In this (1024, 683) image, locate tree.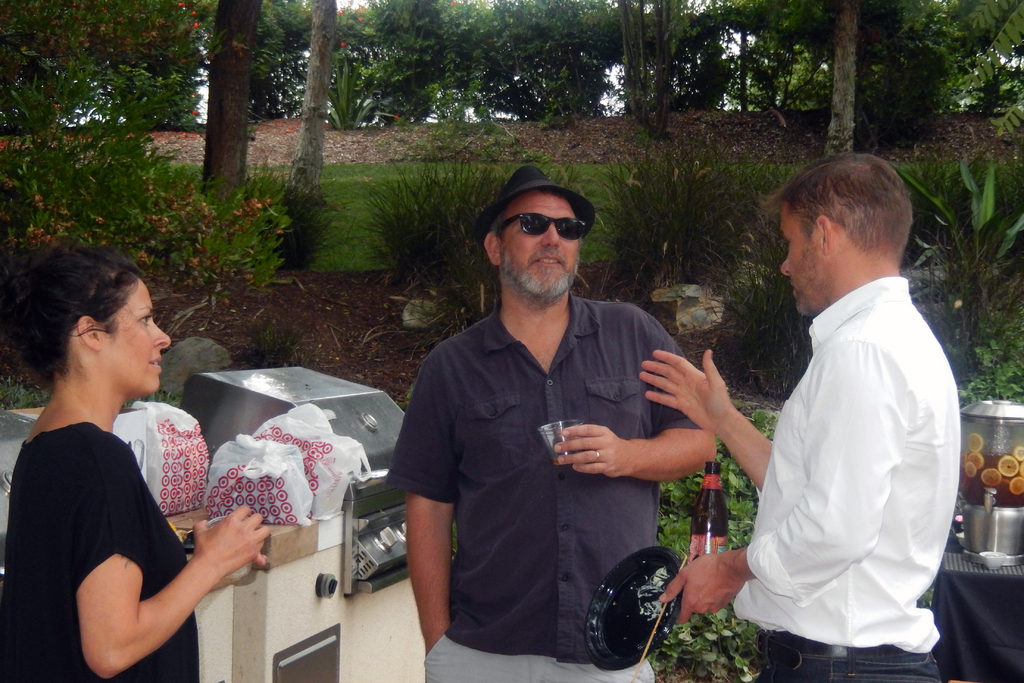
Bounding box: <bbox>204, 1, 258, 195</bbox>.
